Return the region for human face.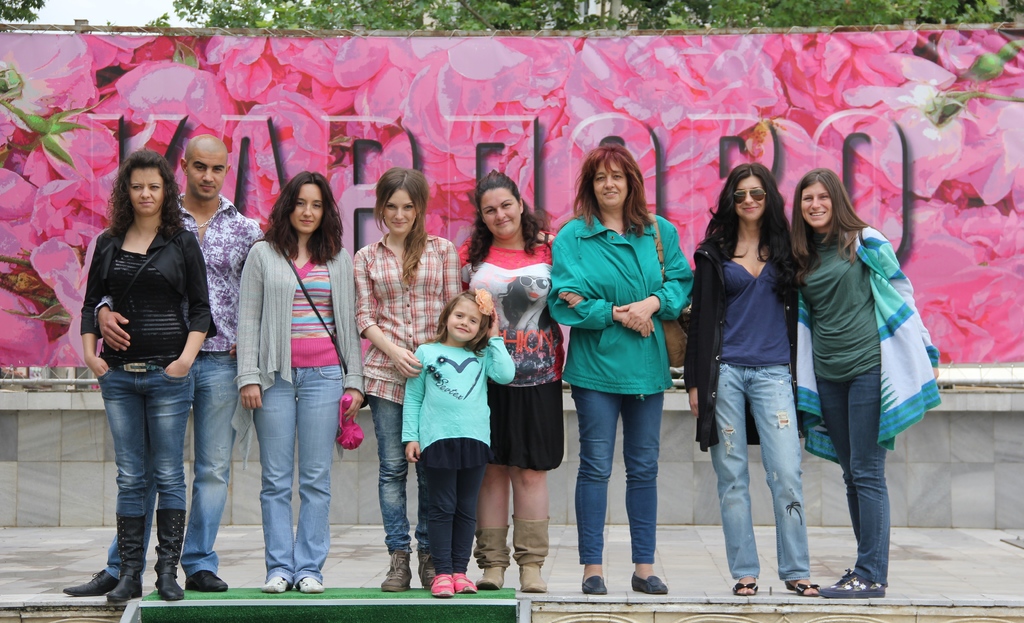
[x1=479, y1=190, x2=520, y2=239].
